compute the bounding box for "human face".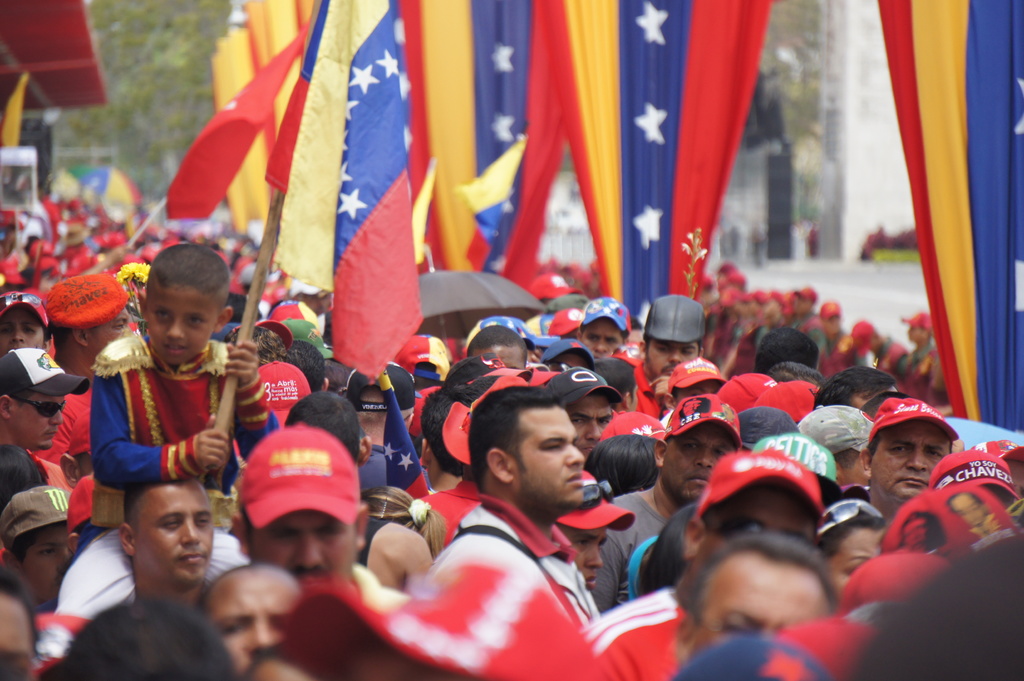
l=646, t=334, r=700, b=385.
